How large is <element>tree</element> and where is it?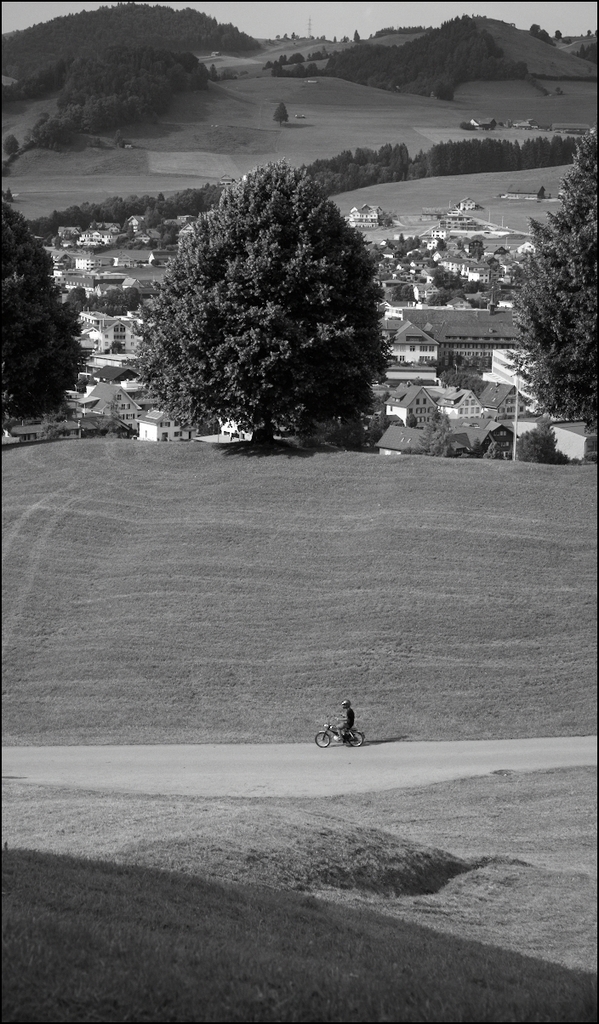
Bounding box: bbox=(39, 411, 70, 445).
